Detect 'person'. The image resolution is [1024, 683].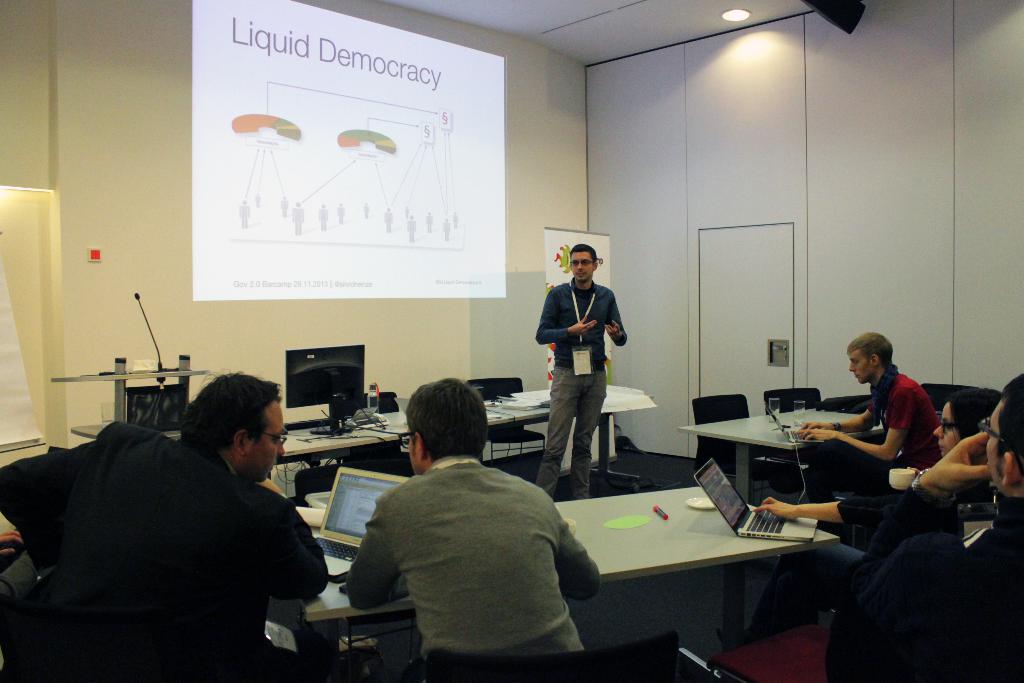
crop(794, 329, 948, 467).
